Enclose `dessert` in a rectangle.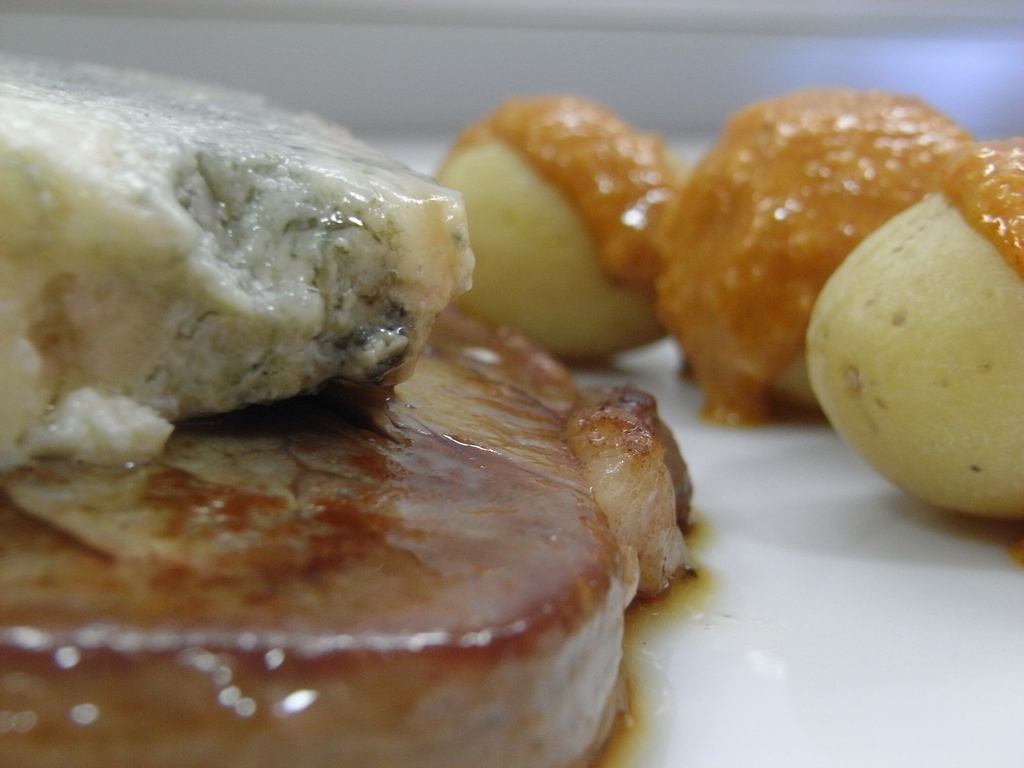
[left=0, top=54, right=1023, bottom=767].
